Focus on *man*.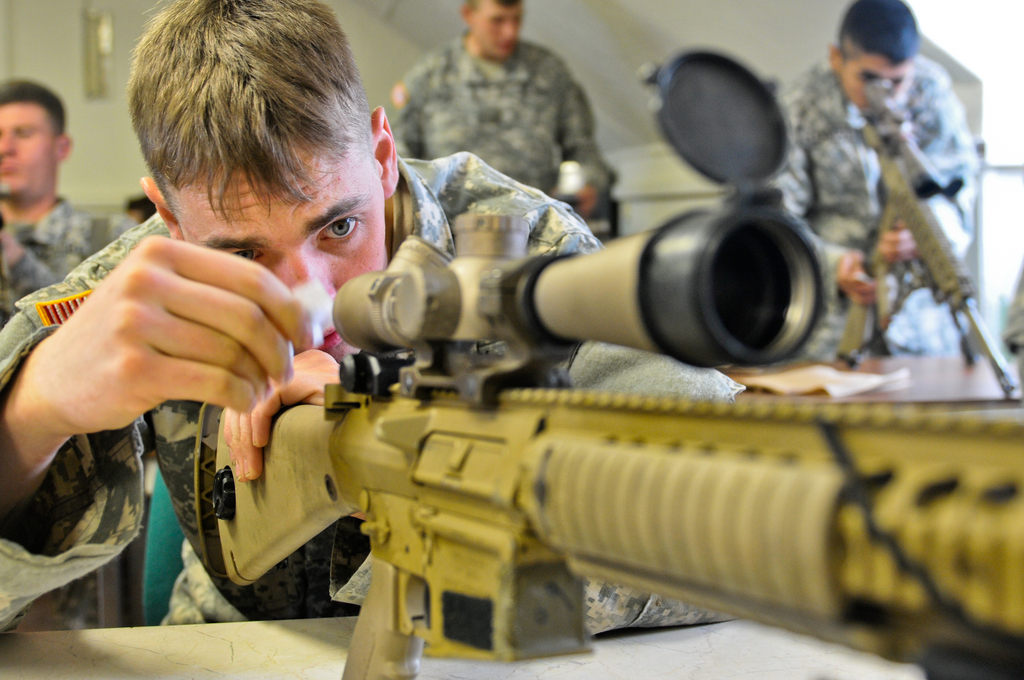
Focused at bbox=(374, 0, 648, 189).
